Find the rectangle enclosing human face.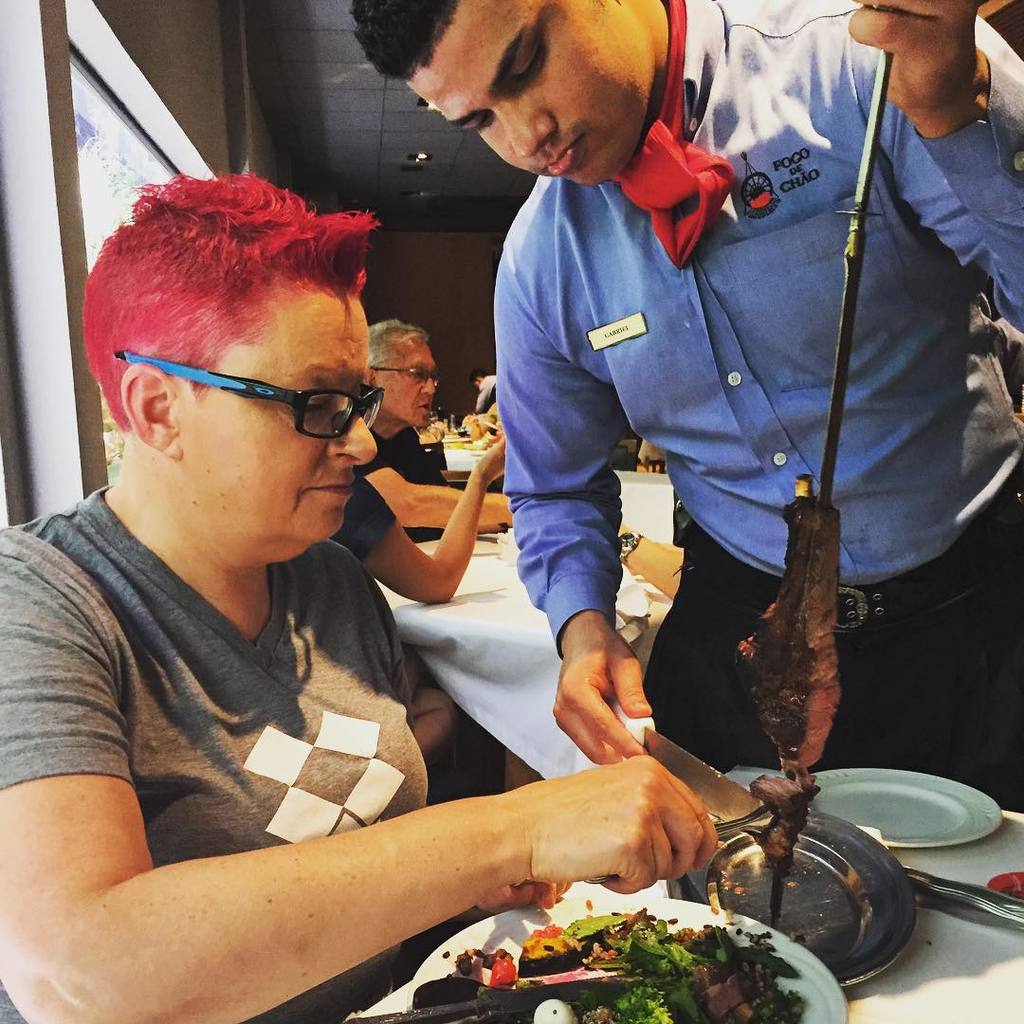
locate(174, 282, 383, 563).
